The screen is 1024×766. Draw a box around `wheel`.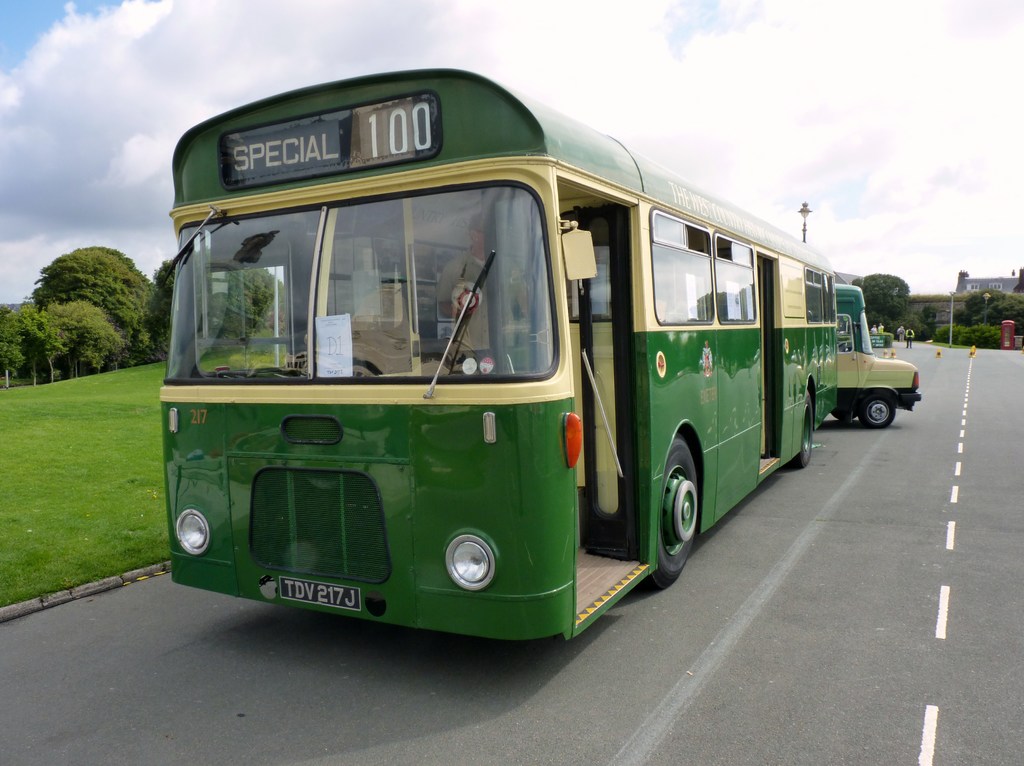
bbox=(867, 390, 899, 424).
